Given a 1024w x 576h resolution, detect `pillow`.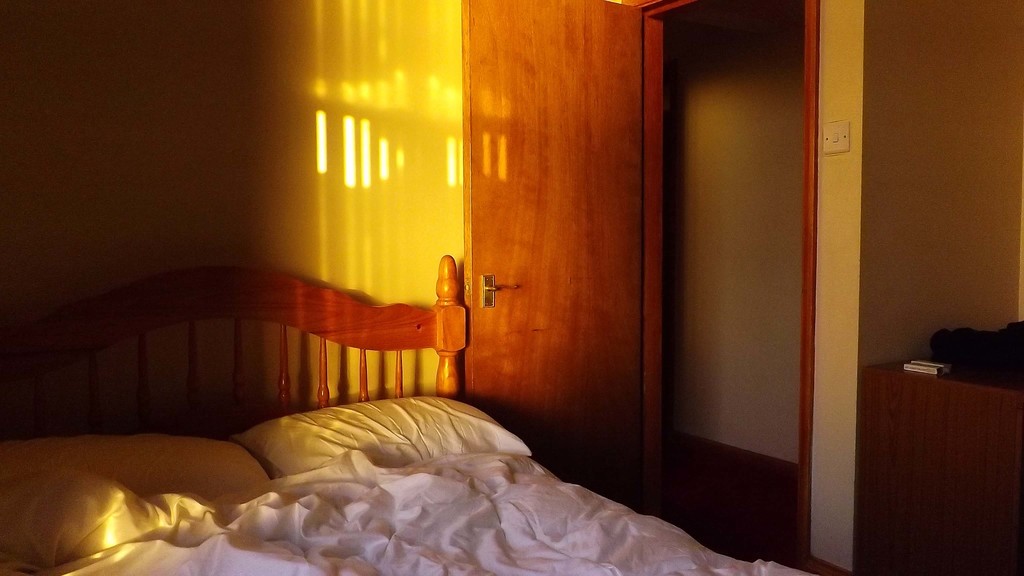
236 430 534 475.
